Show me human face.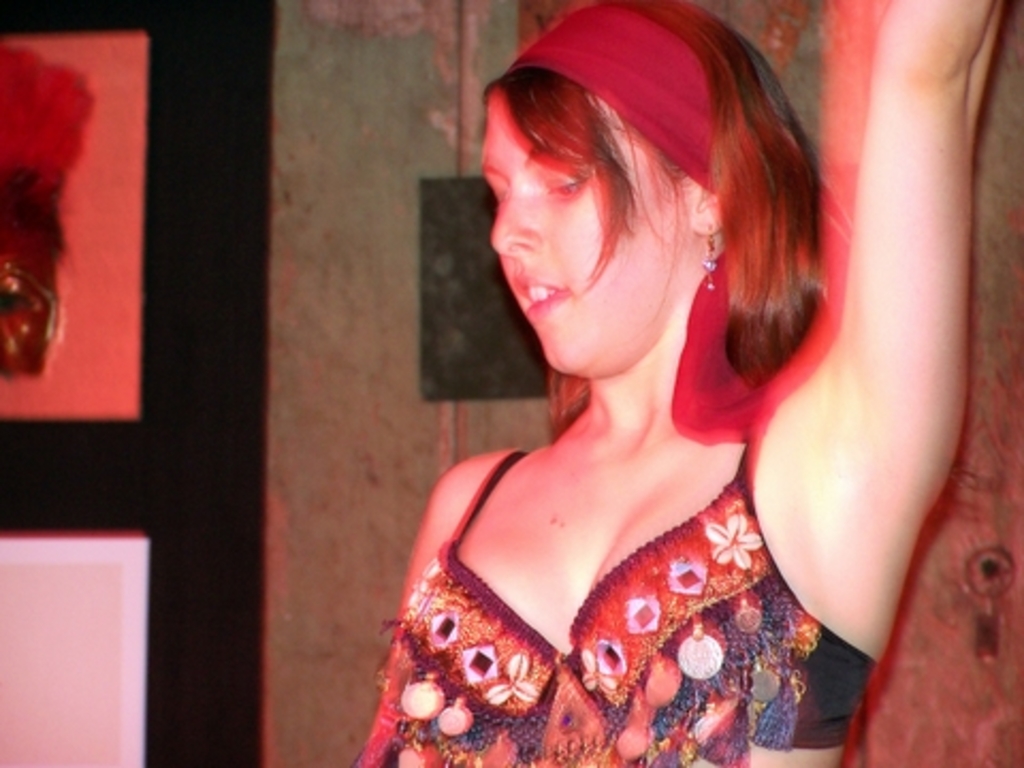
human face is here: {"left": 491, "top": 90, "right": 702, "bottom": 380}.
